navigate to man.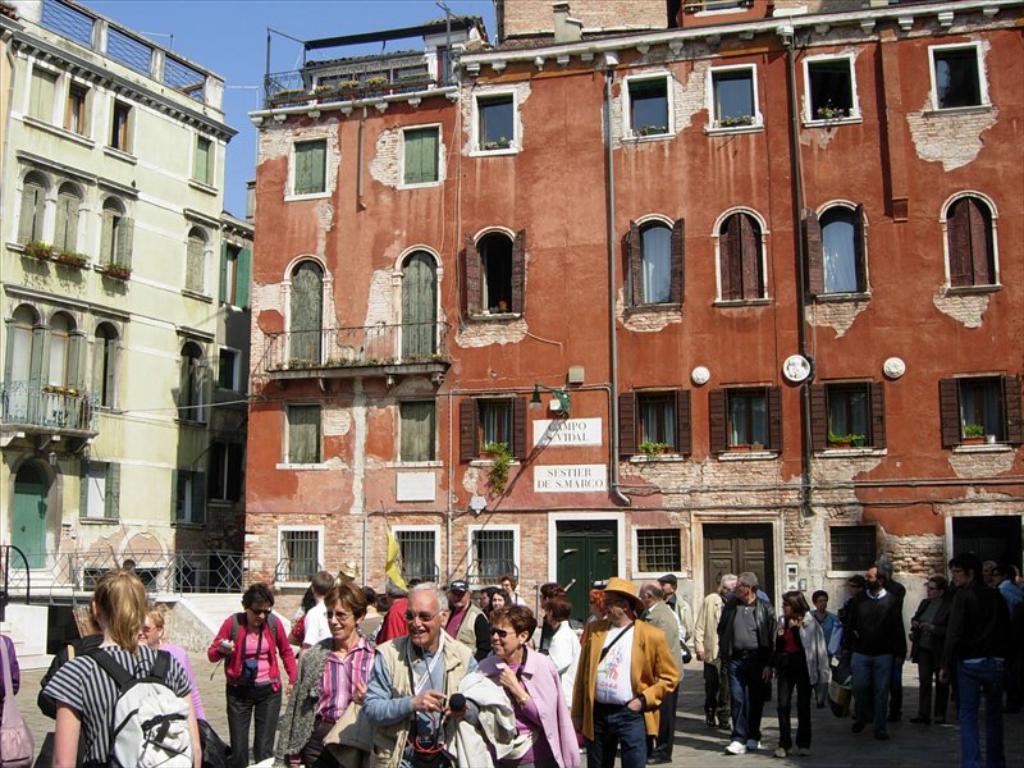
Navigation target: x1=977 y1=557 x2=1000 y2=585.
